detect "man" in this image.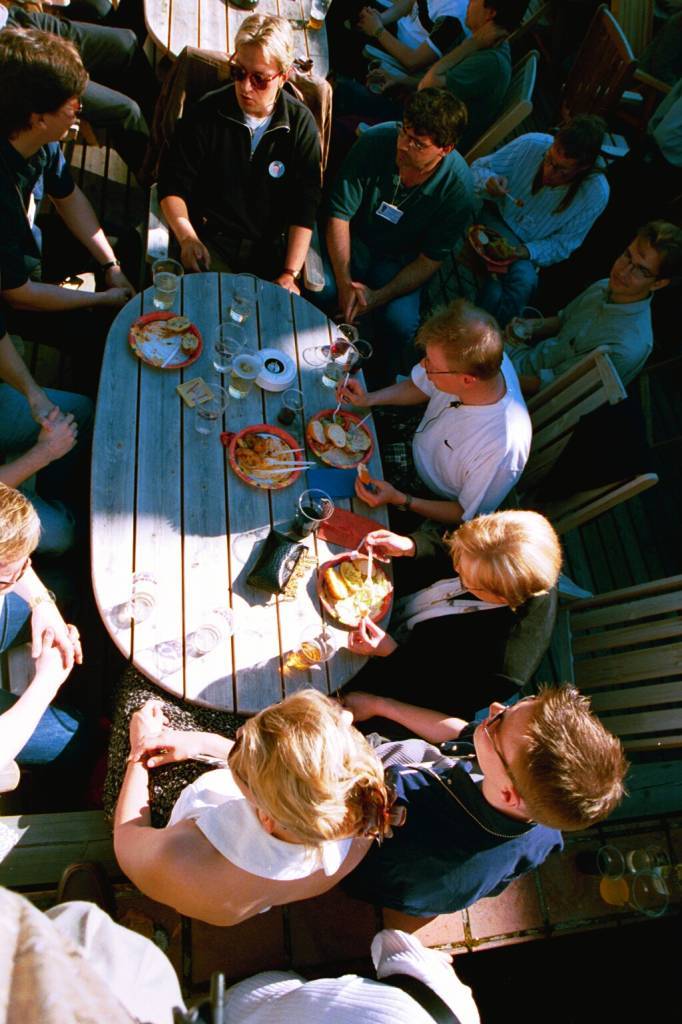
Detection: 330, 689, 622, 914.
